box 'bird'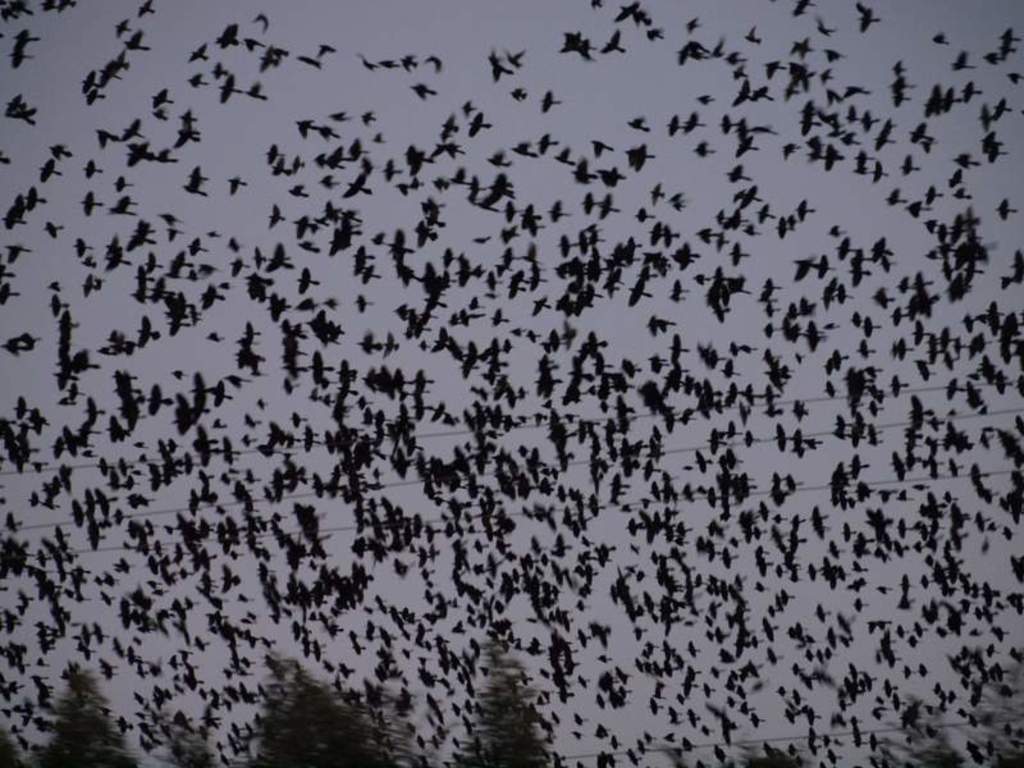
left=262, top=202, right=287, bottom=233
